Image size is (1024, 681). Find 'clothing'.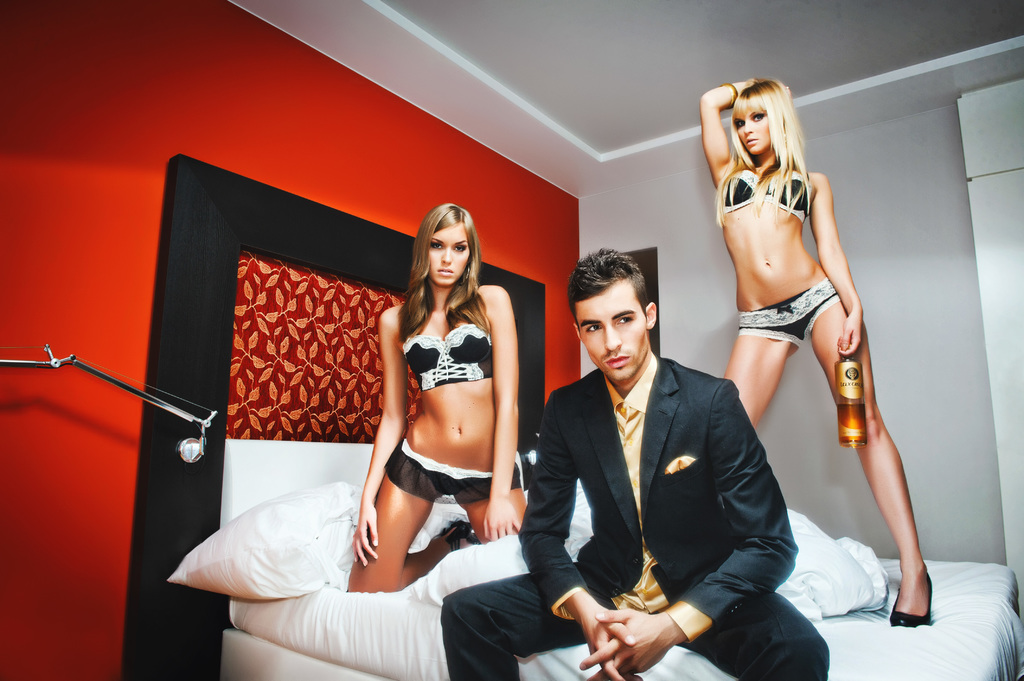
locate(717, 167, 846, 353).
